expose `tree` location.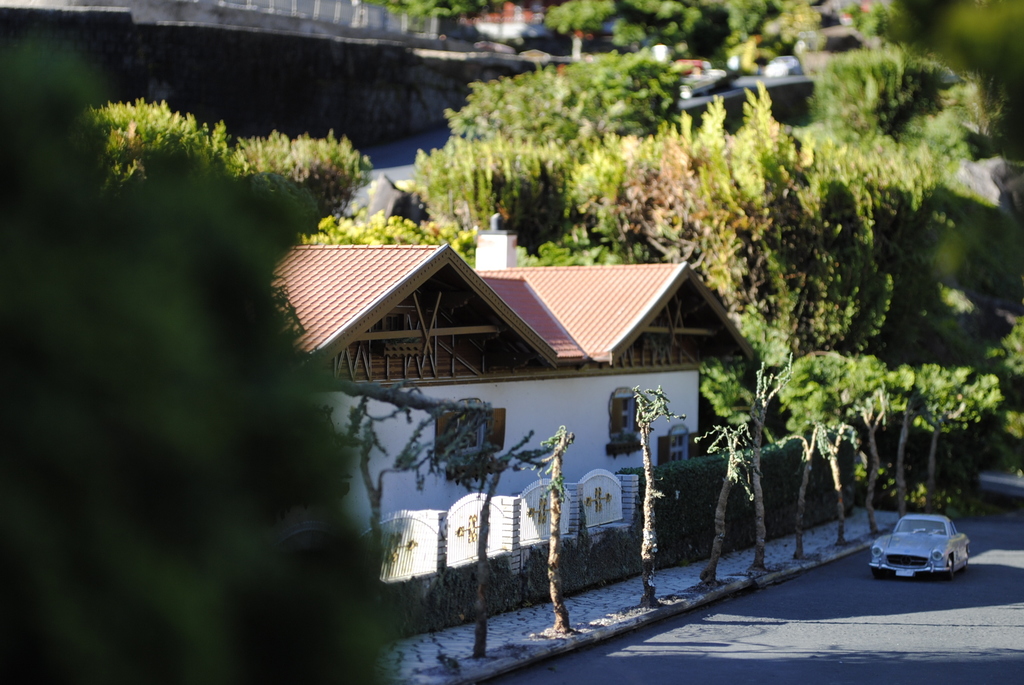
Exposed at 682/422/758/592.
